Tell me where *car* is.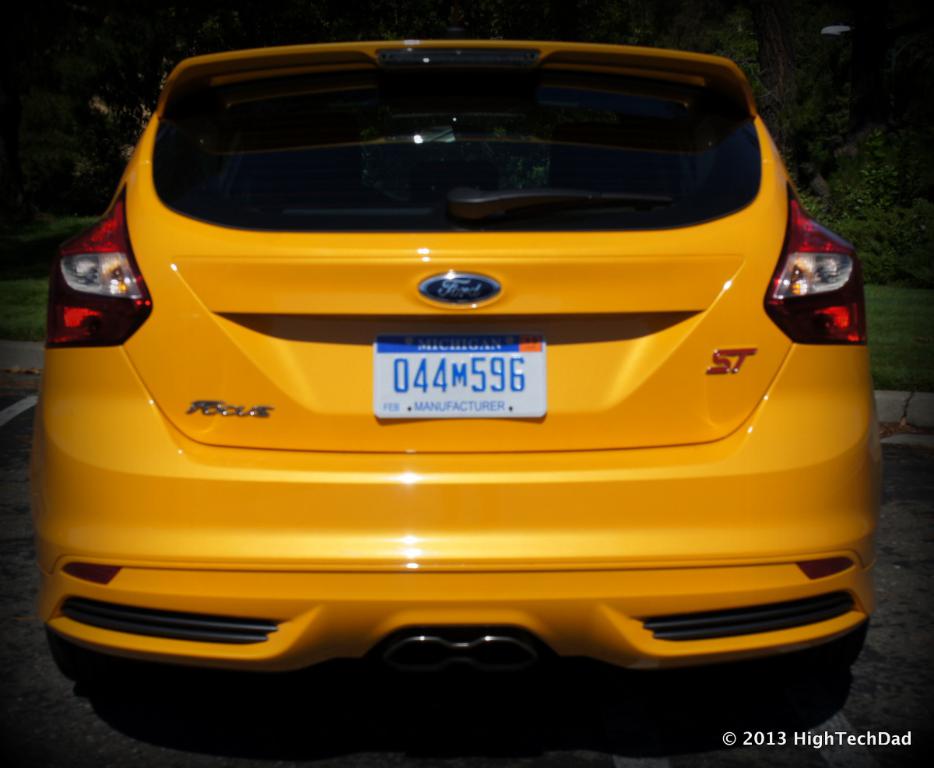
*car* is at (left=22, top=30, right=877, bottom=700).
